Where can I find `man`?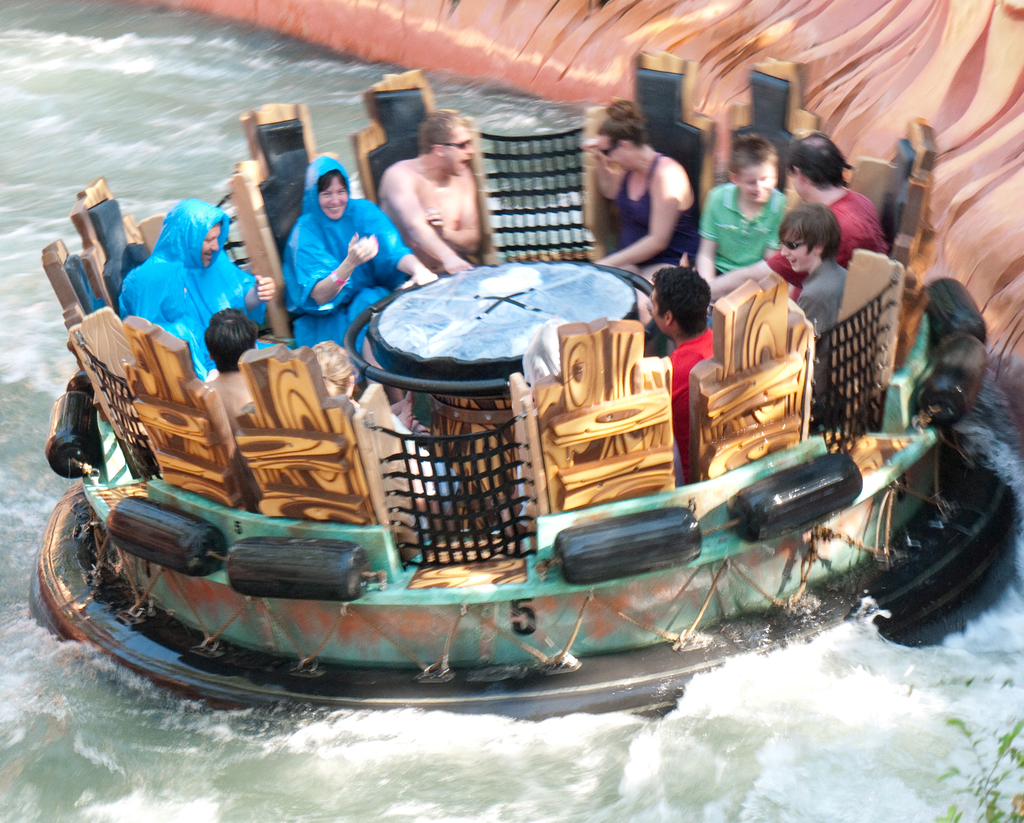
You can find it at {"left": 366, "top": 118, "right": 486, "bottom": 261}.
